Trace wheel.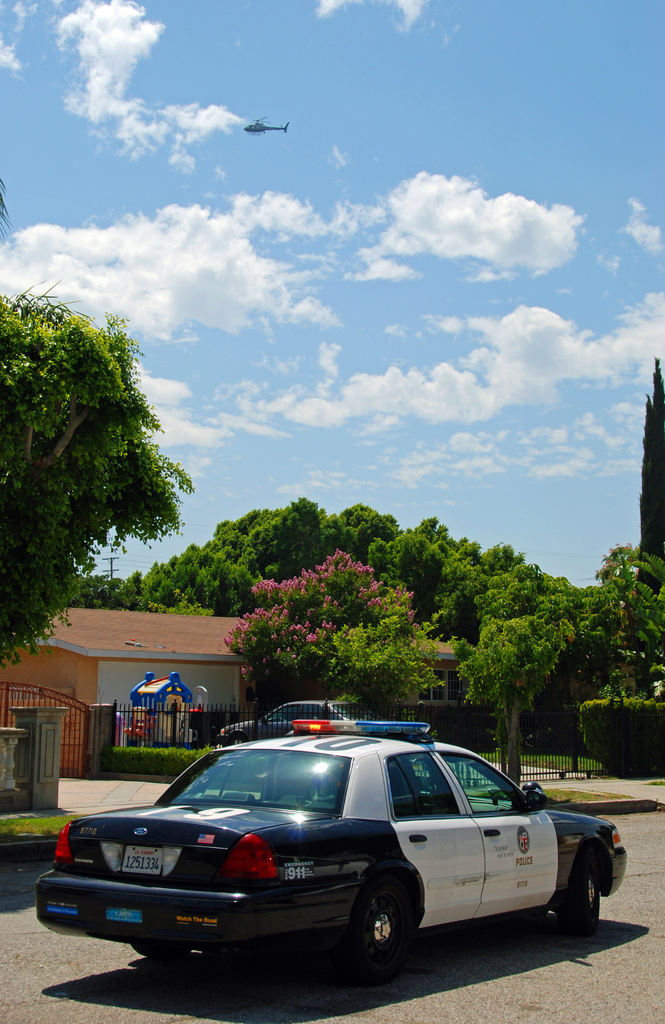
Traced to <bbox>125, 943, 195, 966</bbox>.
